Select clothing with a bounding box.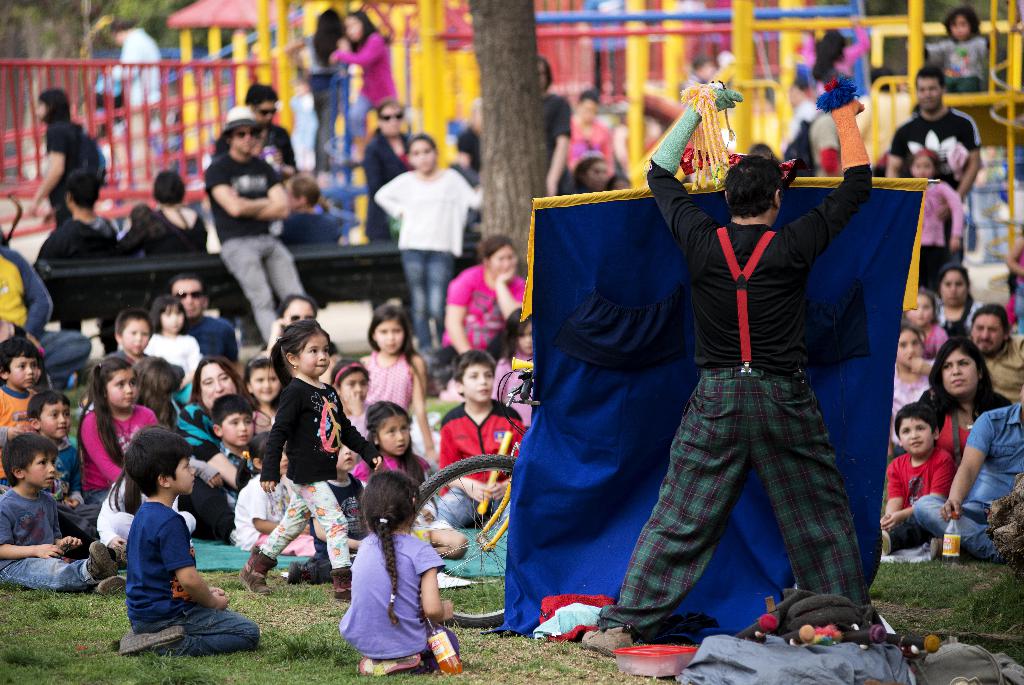
{"x1": 49, "y1": 435, "x2": 94, "y2": 506}.
